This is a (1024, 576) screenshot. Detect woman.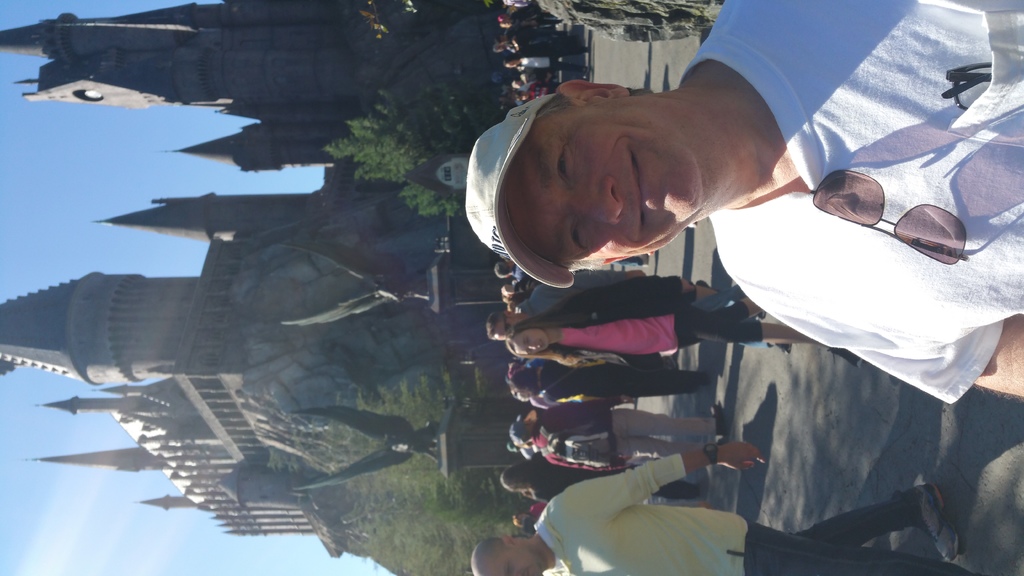
<box>505,271,860,372</box>.
